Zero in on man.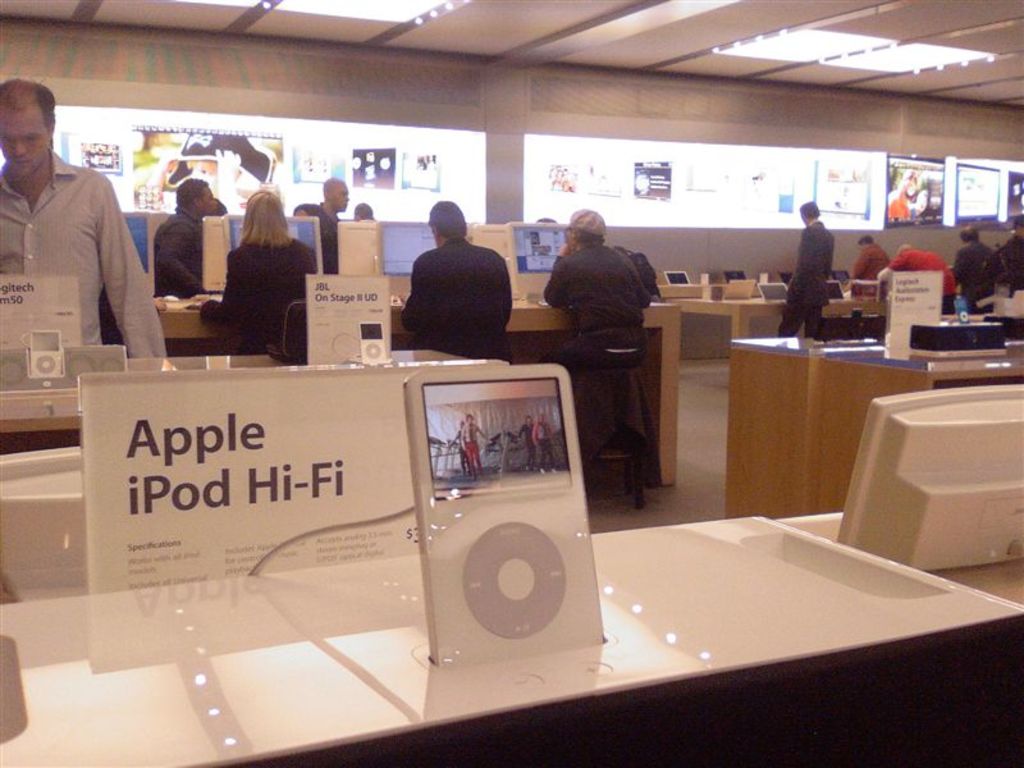
Zeroed in: l=545, t=205, r=658, b=369.
